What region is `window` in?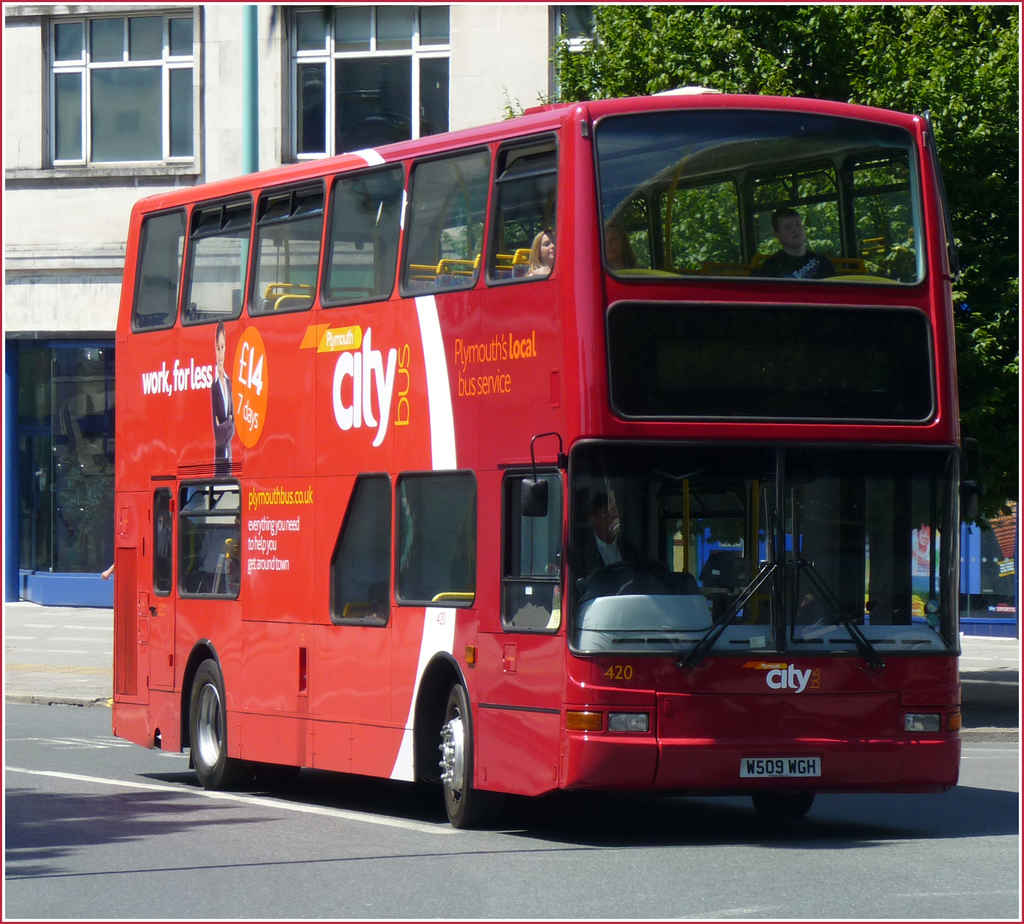
552/6/604/111.
